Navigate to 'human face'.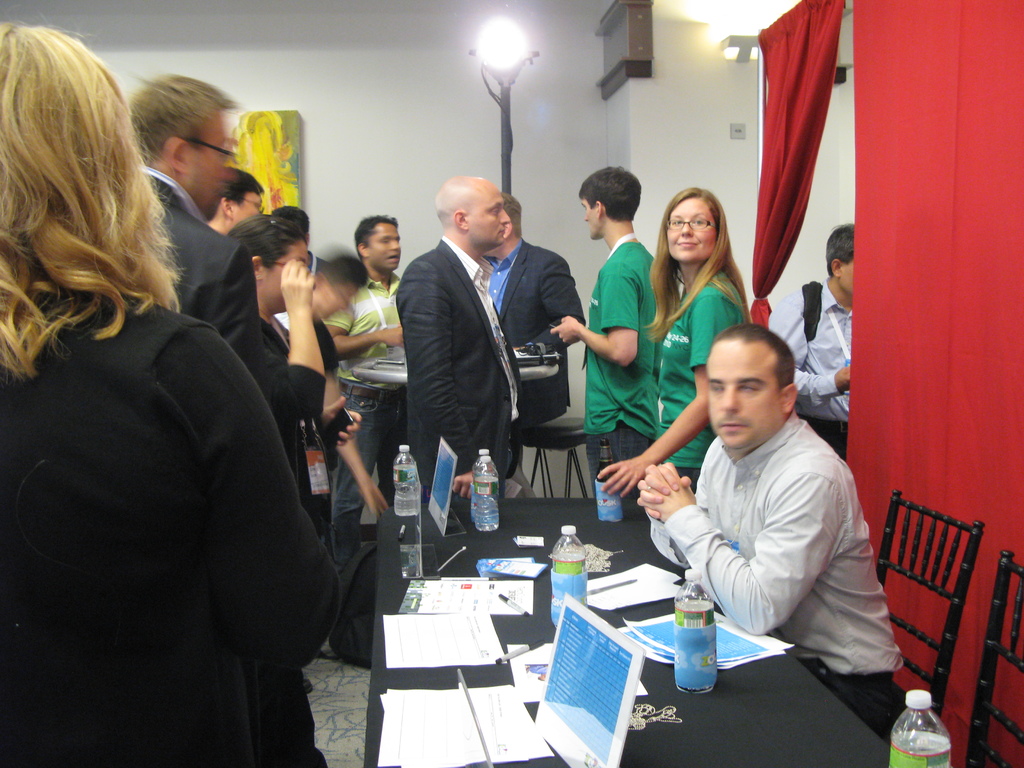
Navigation target: (579,196,604,240).
